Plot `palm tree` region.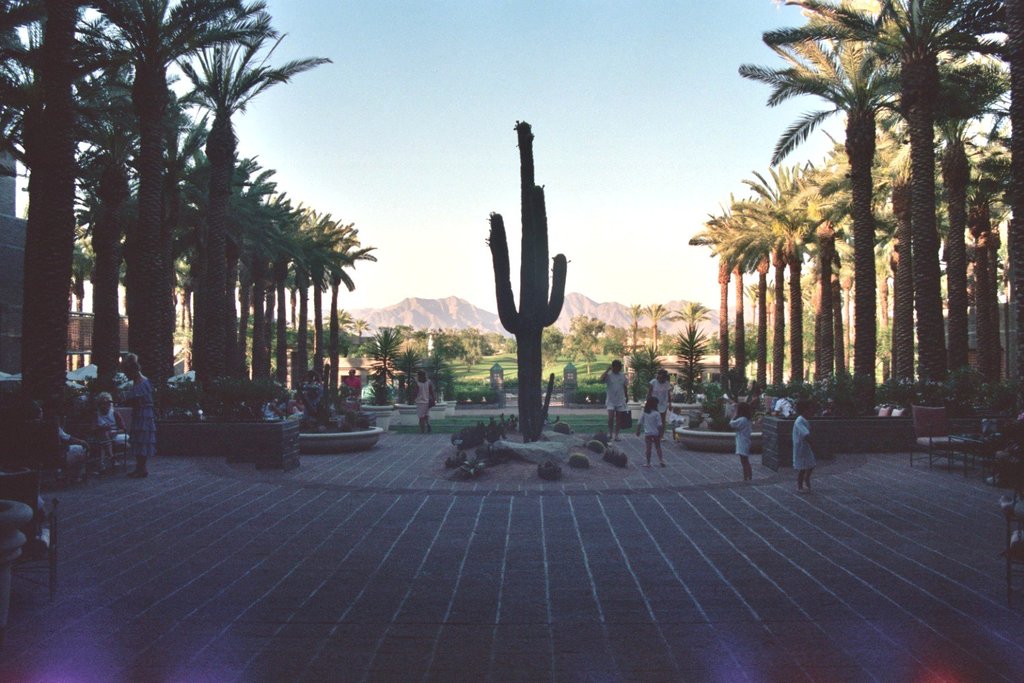
Plotted at (181, 175, 296, 438).
